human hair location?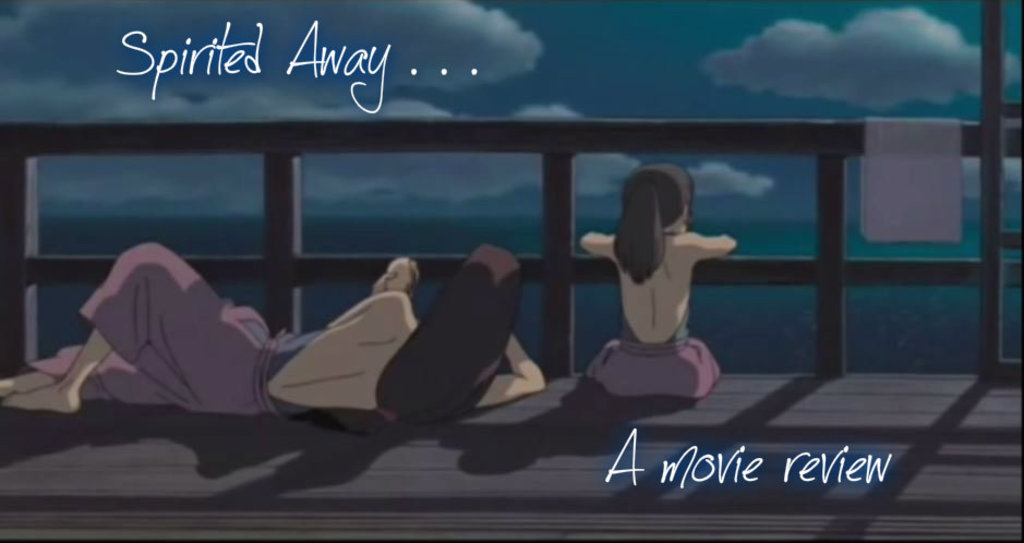
crop(622, 164, 692, 260)
